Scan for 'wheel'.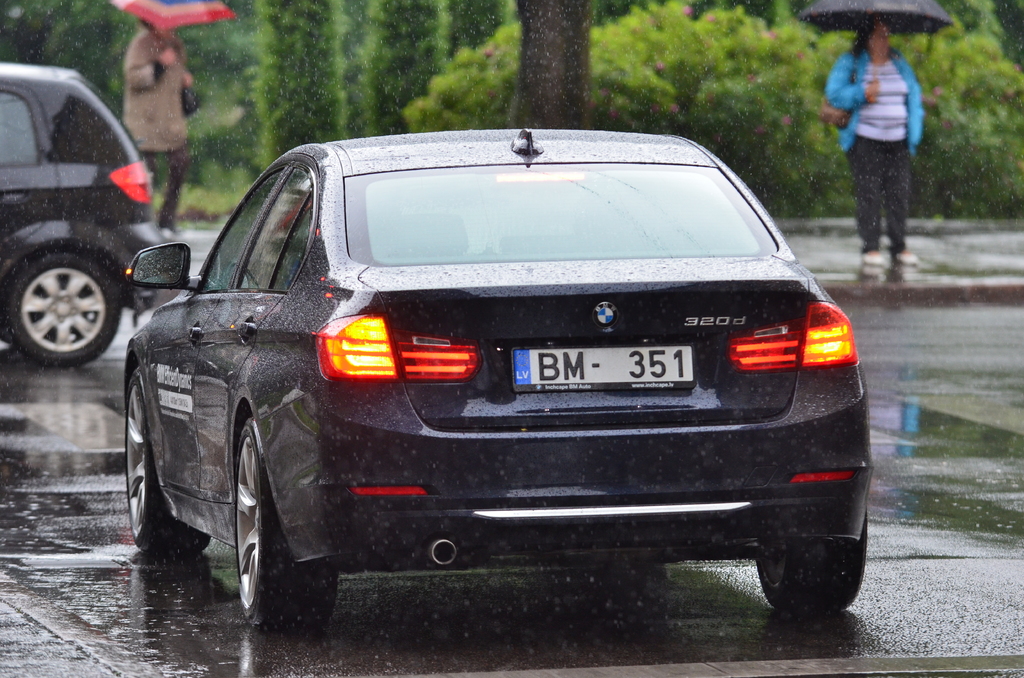
Scan result: left=755, top=506, right=865, bottom=613.
